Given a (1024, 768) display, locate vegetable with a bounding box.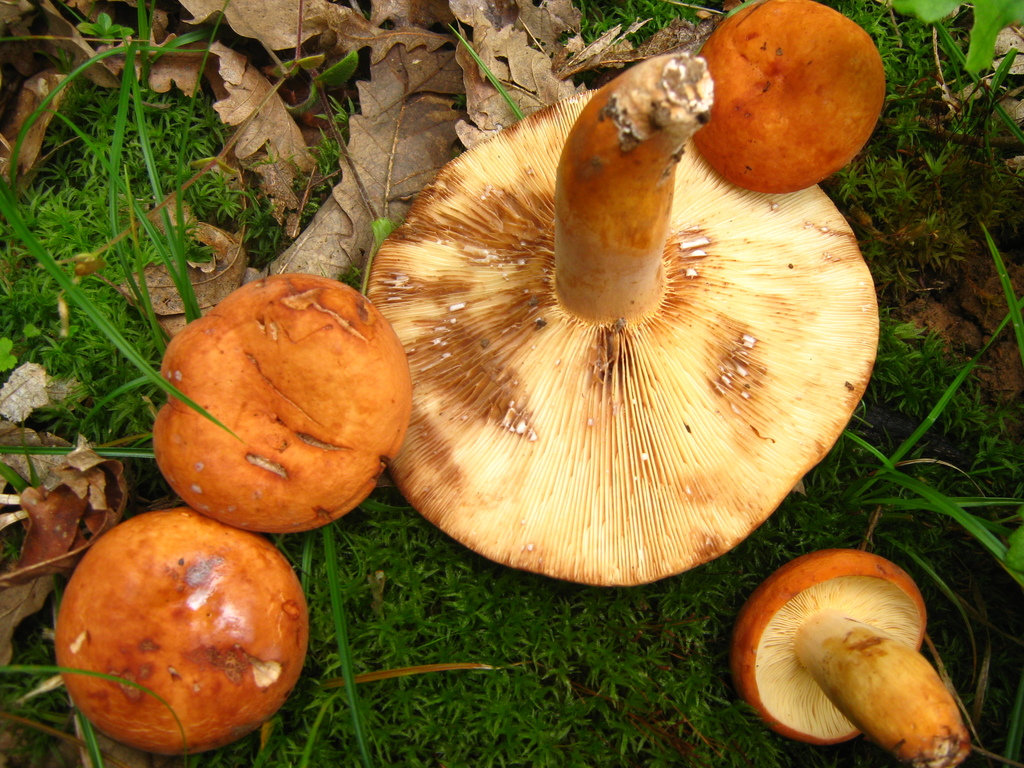
Located: rect(364, 49, 877, 589).
